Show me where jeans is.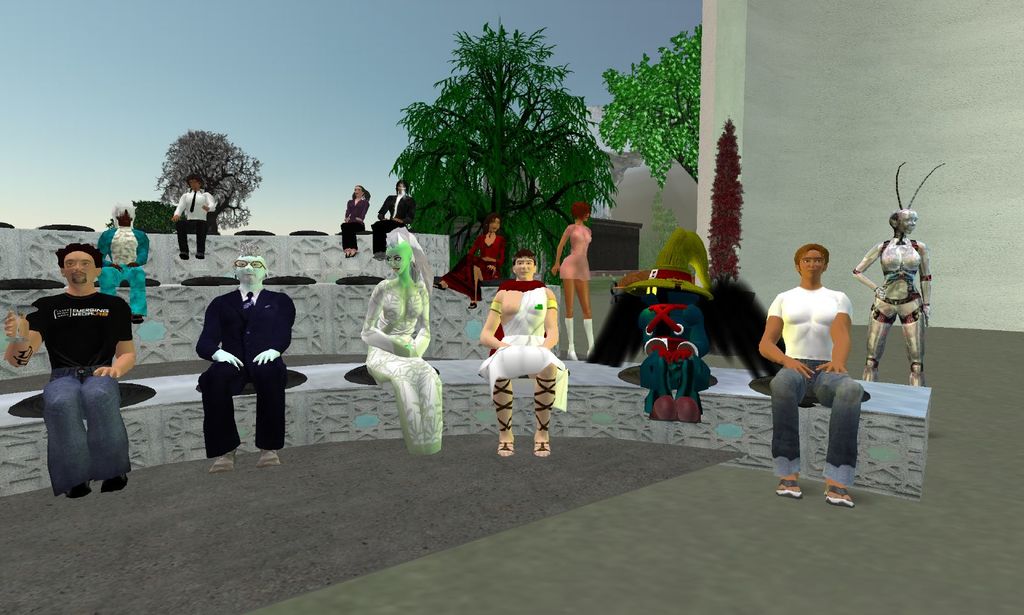
jeans is at bbox(769, 354, 858, 495).
